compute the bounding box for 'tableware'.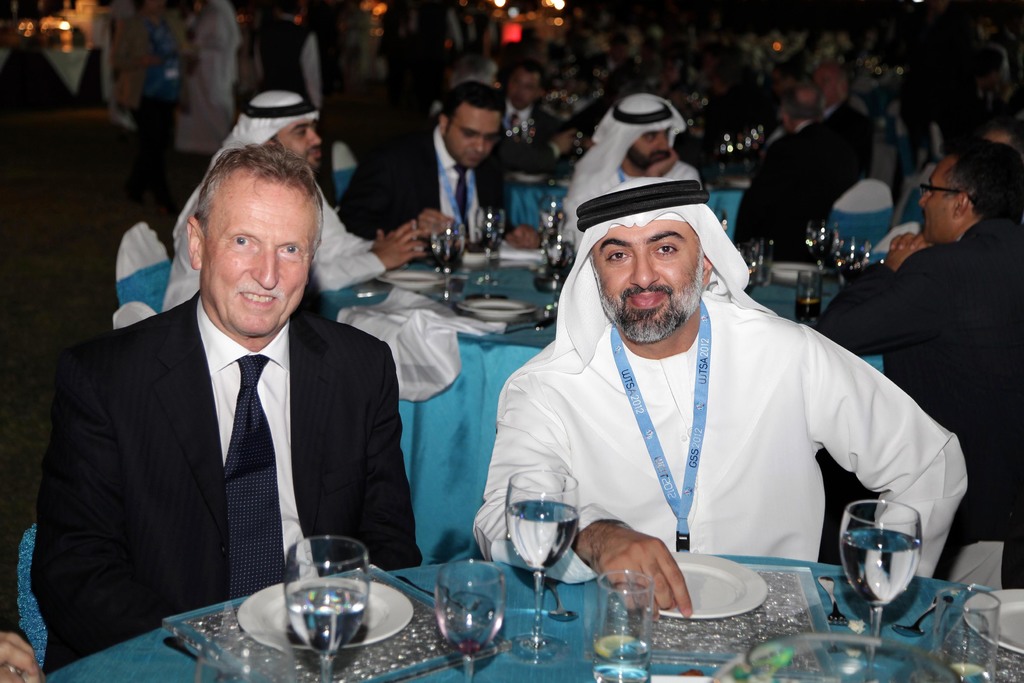
(357,286,392,298).
